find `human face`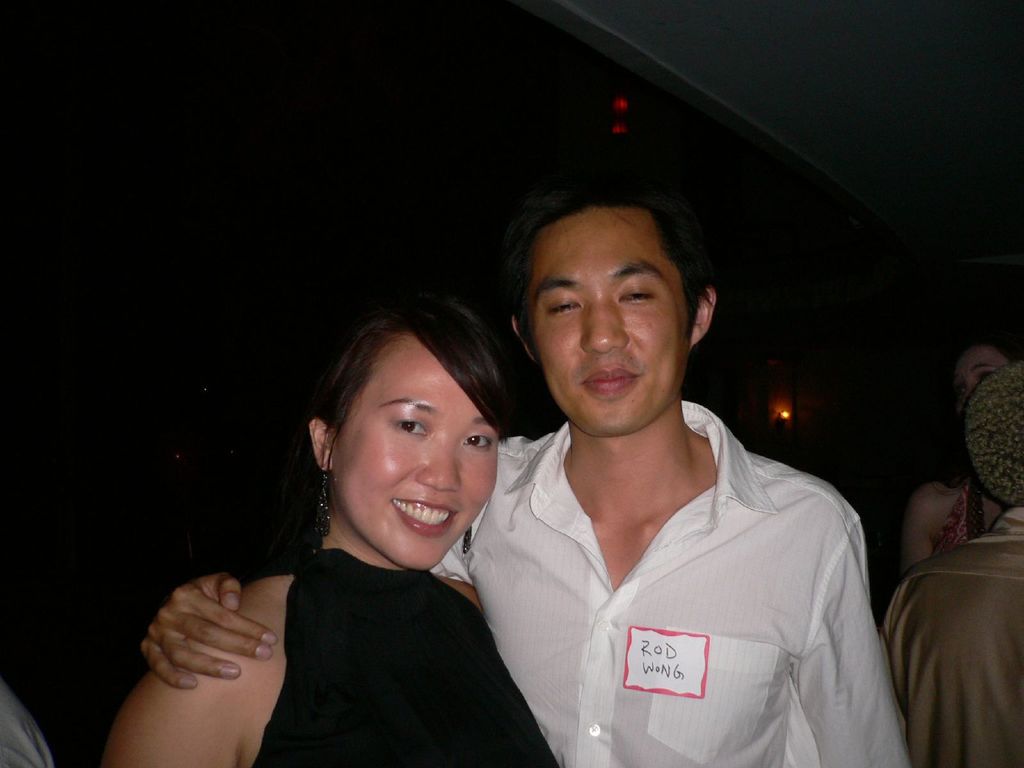
[535, 212, 690, 438]
